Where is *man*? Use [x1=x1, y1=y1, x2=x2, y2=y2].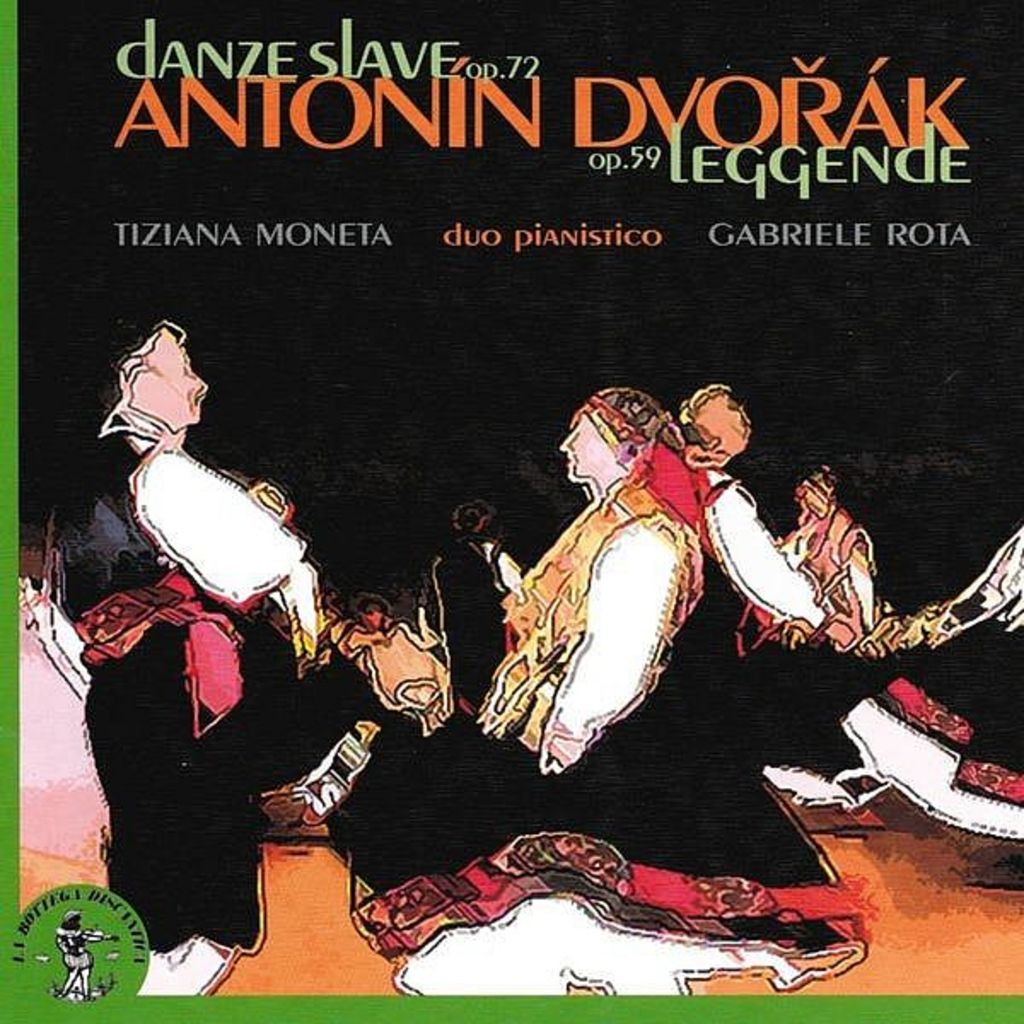
[x1=328, y1=375, x2=882, y2=986].
